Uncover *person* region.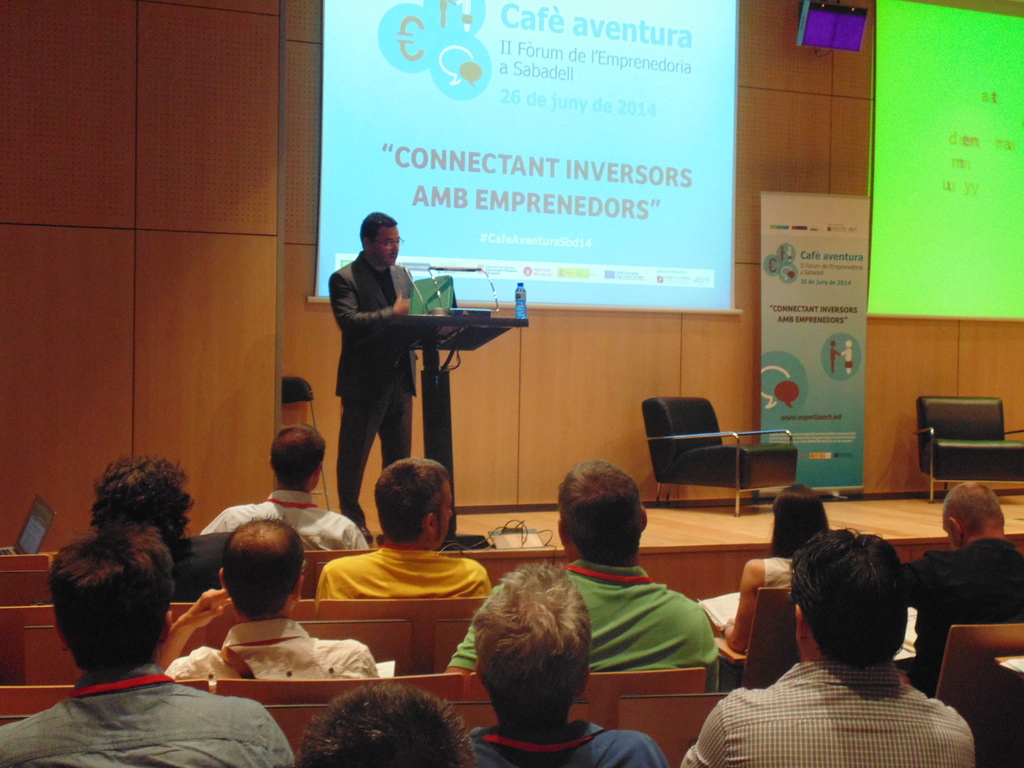
Uncovered: <box>164,518,378,679</box>.
